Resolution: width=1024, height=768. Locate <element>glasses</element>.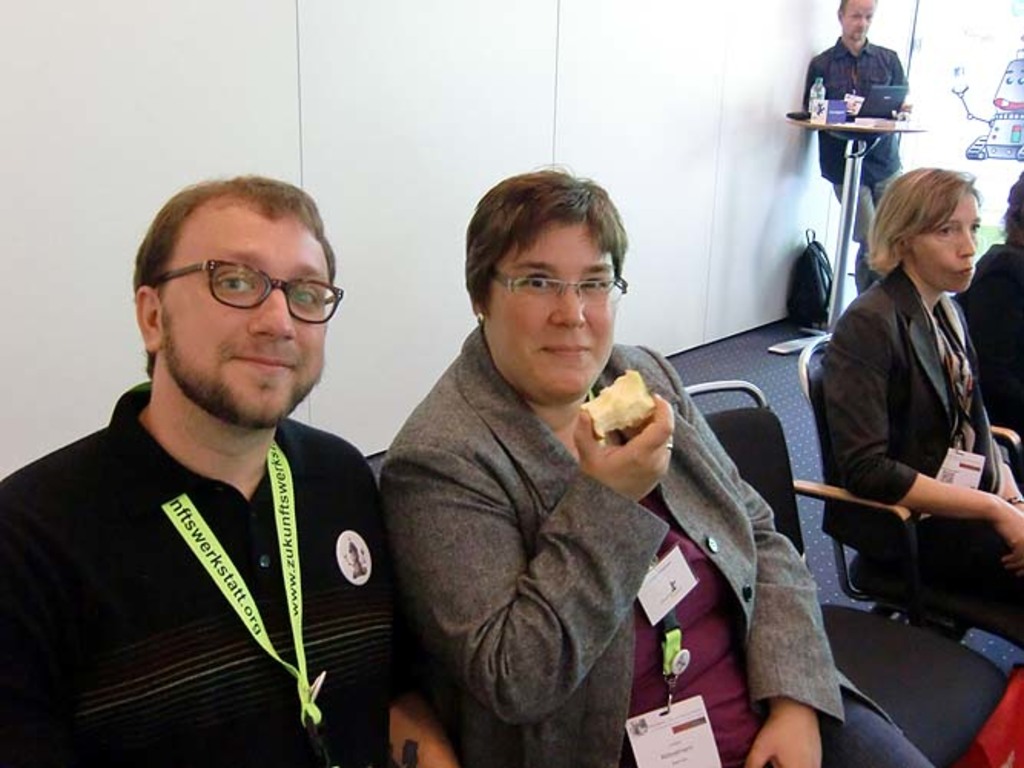
[x1=490, y1=273, x2=634, y2=306].
